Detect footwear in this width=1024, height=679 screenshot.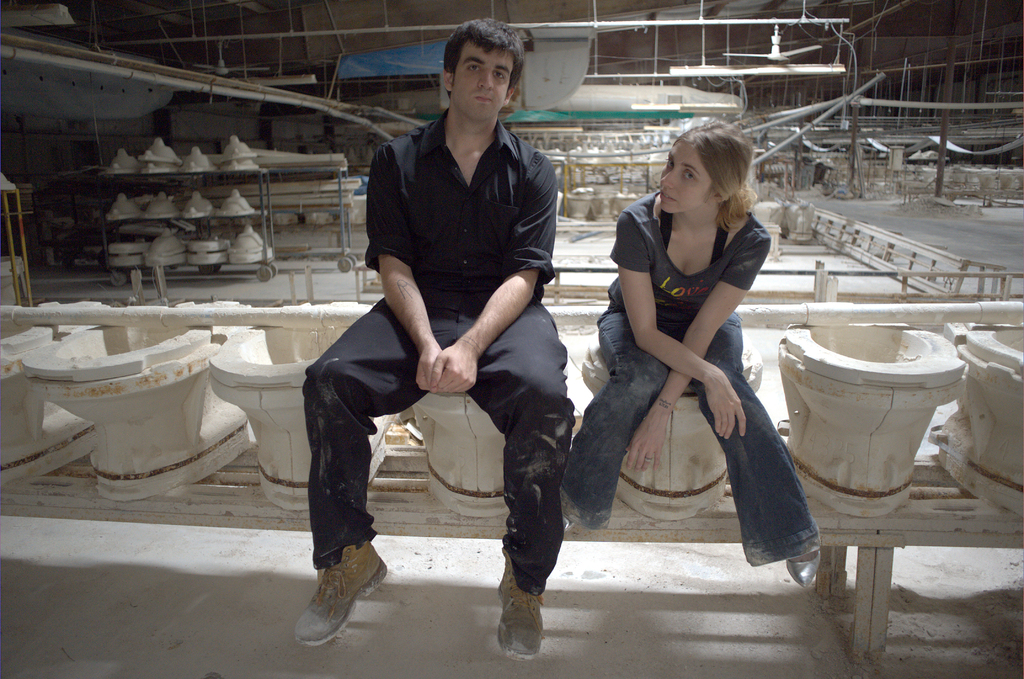
Detection: 784, 552, 825, 591.
